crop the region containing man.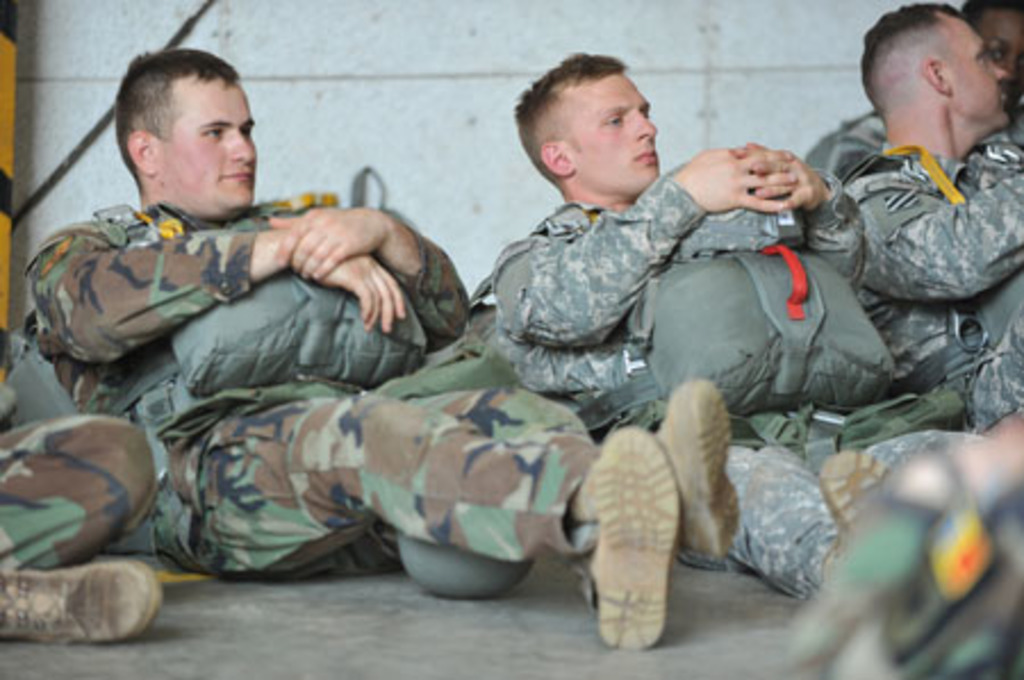
Crop region: x1=25 y1=50 x2=740 y2=653.
